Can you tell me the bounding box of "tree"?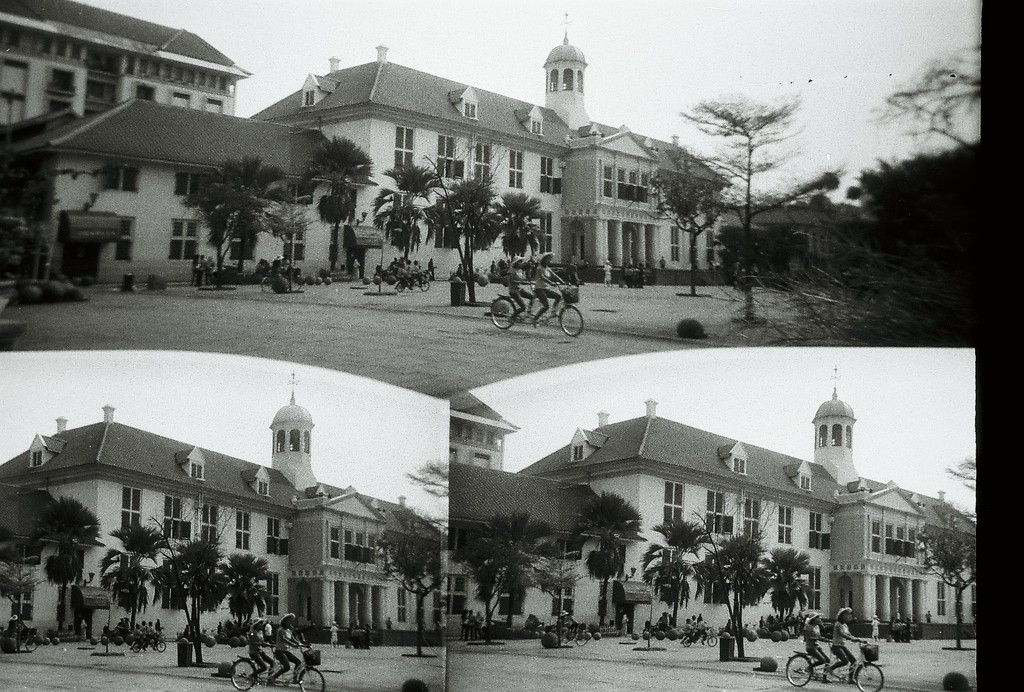
{"left": 149, "top": 495, "right": 230, "bottom": 670}.
